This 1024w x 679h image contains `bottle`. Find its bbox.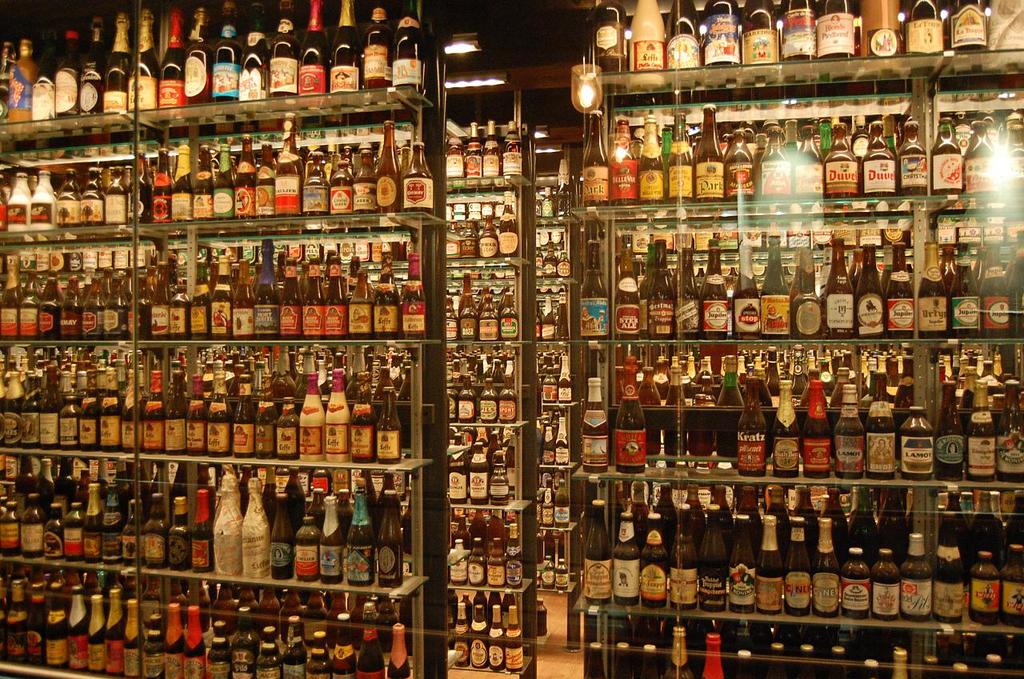
300, 4, 326, 95.
